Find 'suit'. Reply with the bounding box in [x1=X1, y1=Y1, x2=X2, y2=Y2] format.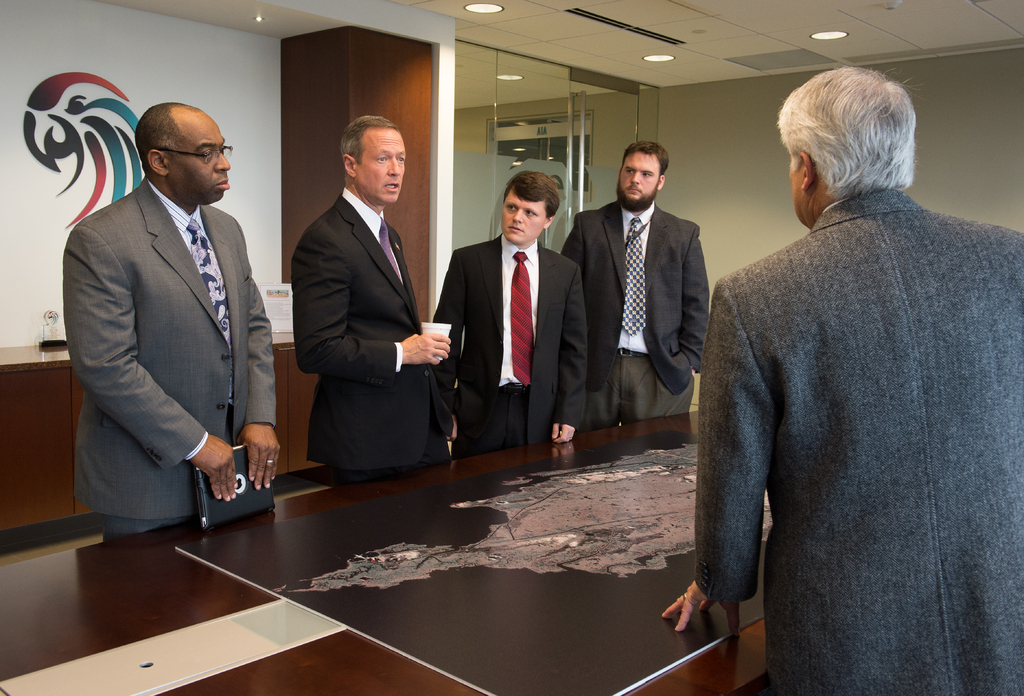
[x1=694, y1=198, x2=1020, y2=695].
